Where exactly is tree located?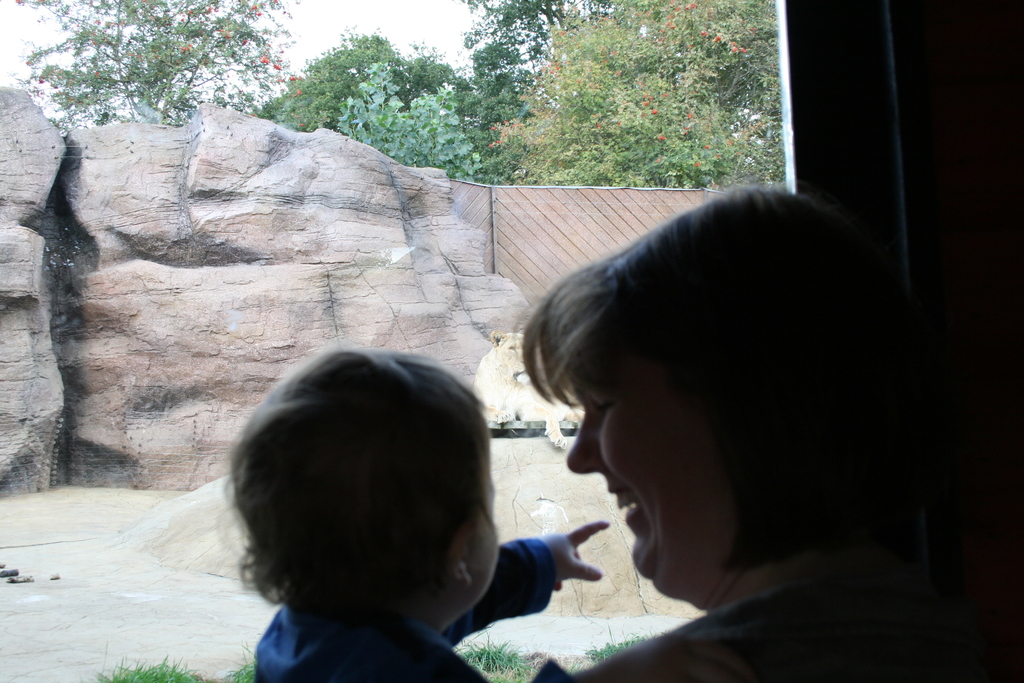
Its bounding box is [17,0,298,123].
